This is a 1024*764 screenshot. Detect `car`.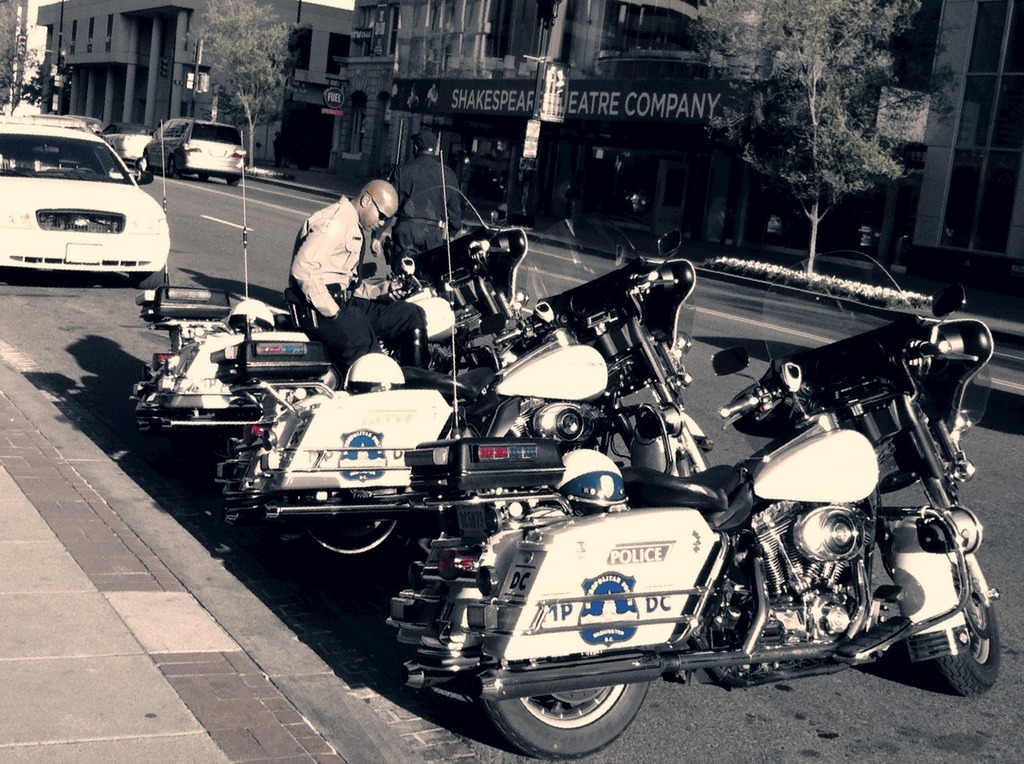
select_region(7, 122, 170, 283).
